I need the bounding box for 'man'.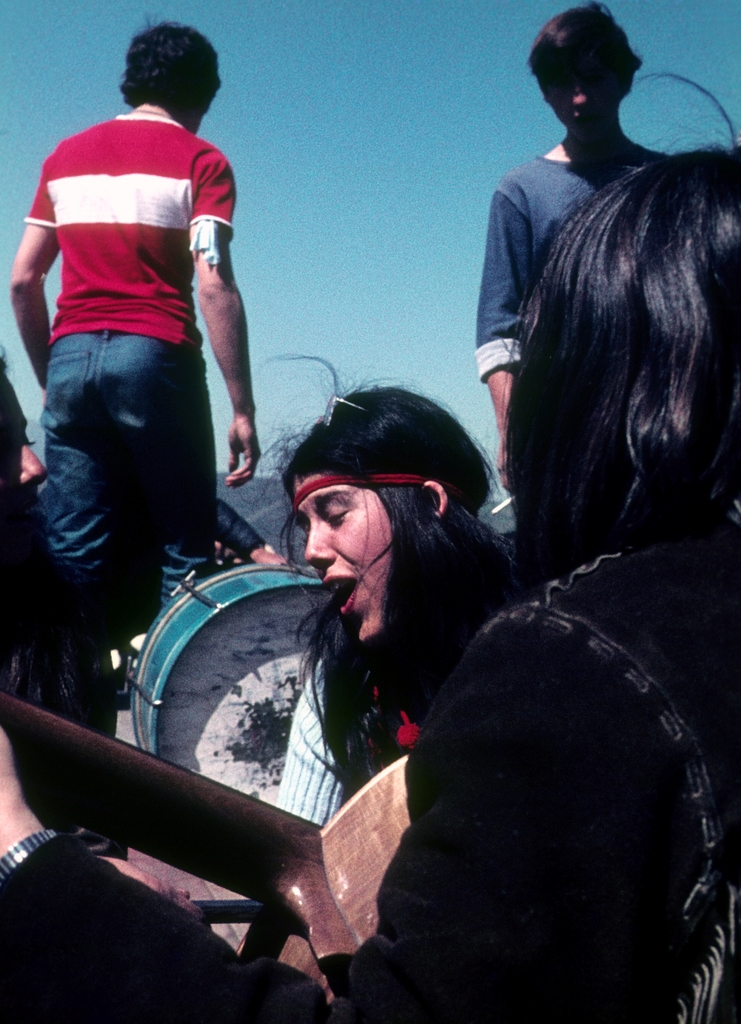
Here it is: (left=12, top=19, right=283, bottom=685).
